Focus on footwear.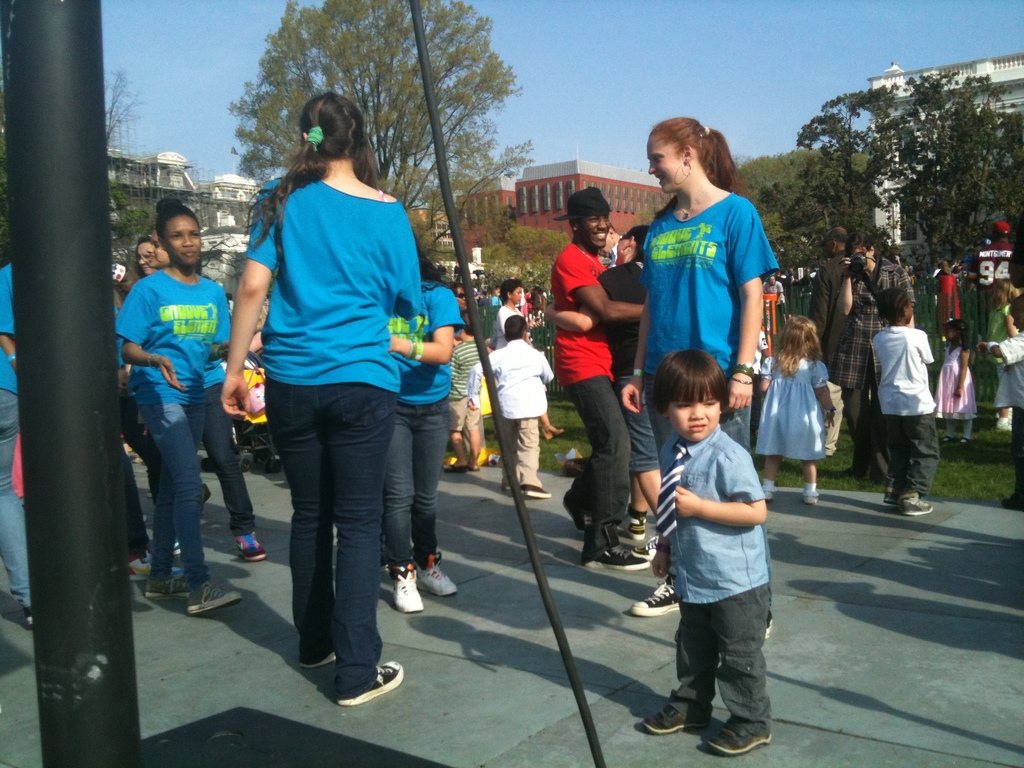
Focused at left=630, top=577, right=685, bottom=617.
